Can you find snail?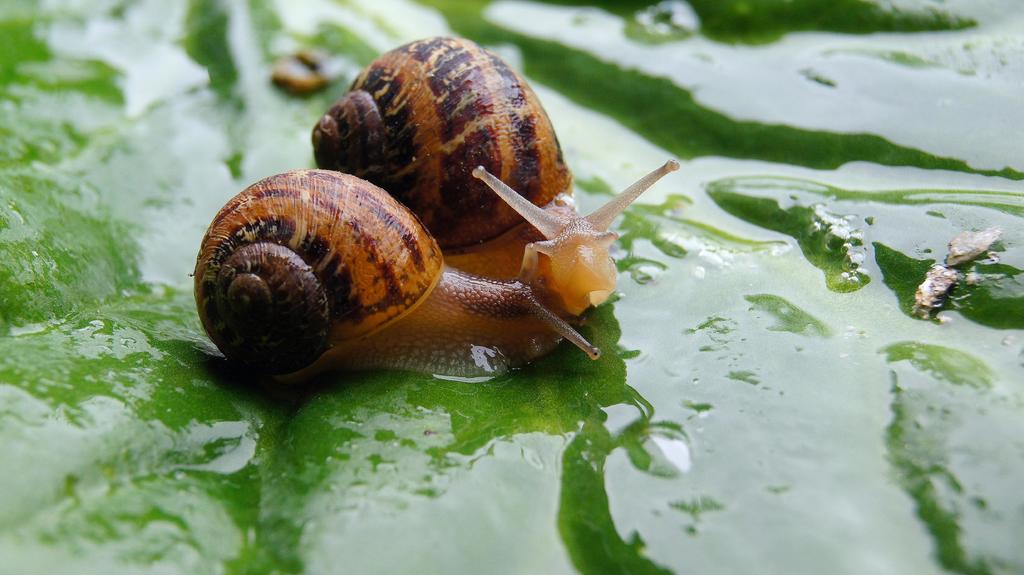
Yes, bounding box: region(189, 164, 601, 402).
